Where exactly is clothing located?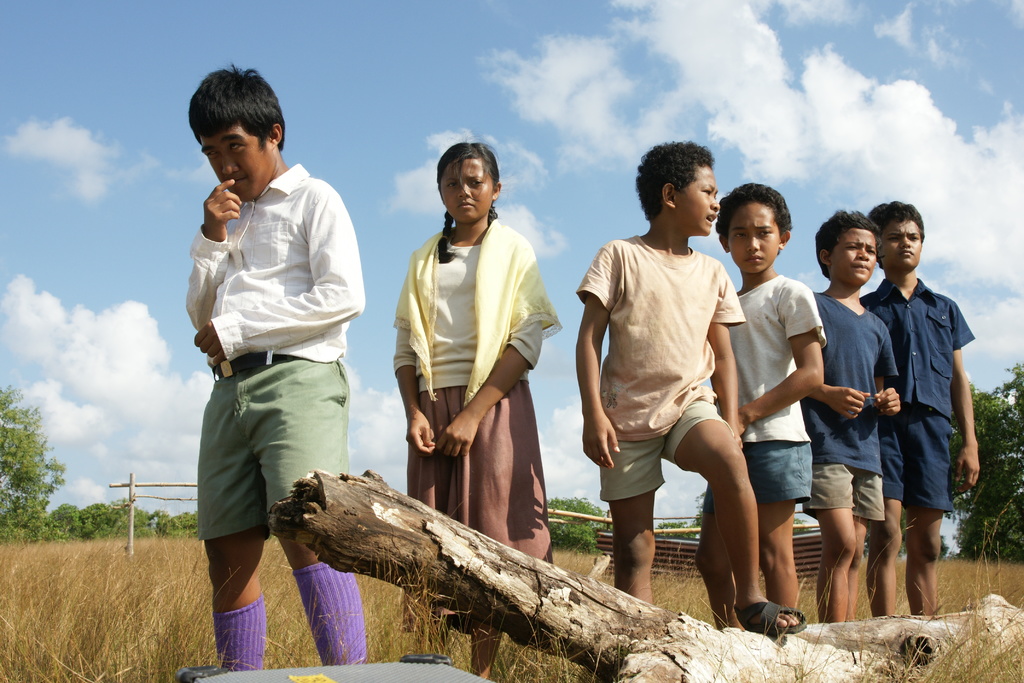
Its bounding box is 716 265 832 504.
